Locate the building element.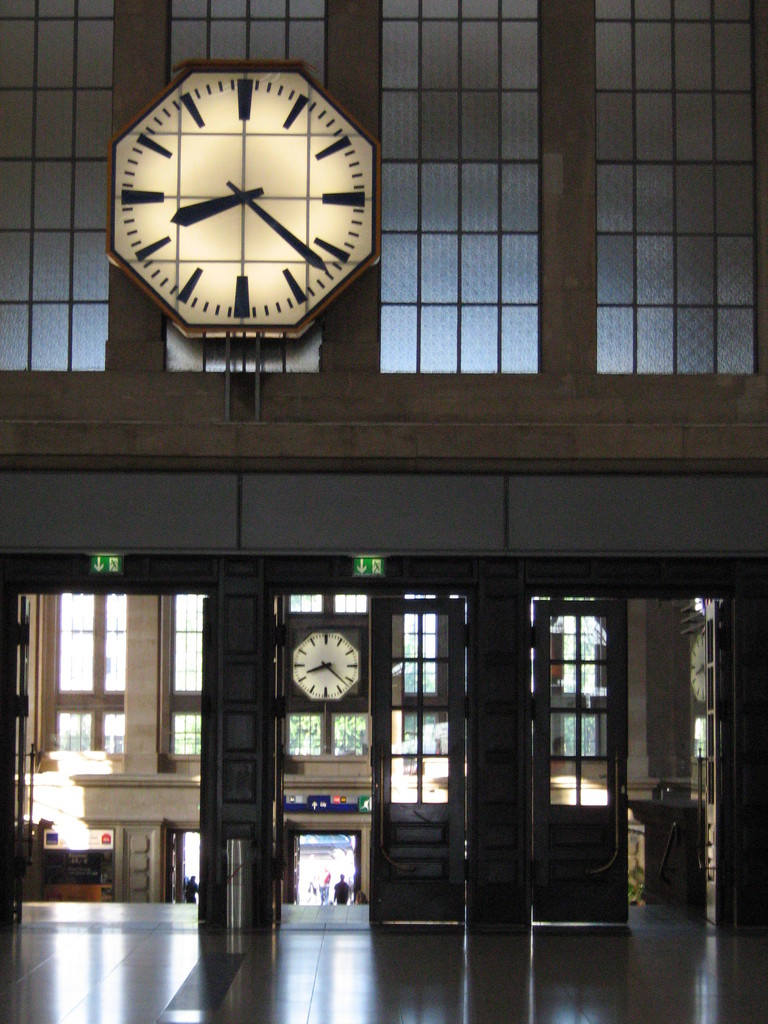
Element bbox: <box>0,0,767,1023</box>.
